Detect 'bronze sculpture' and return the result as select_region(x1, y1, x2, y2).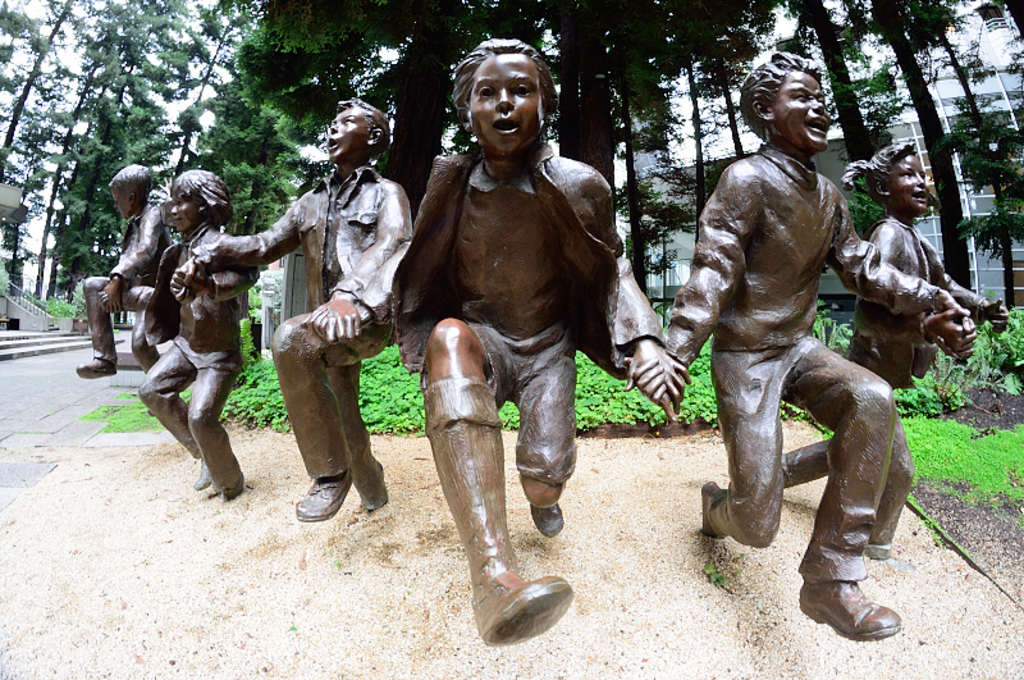
select_region(111, 156, 283, 505).
